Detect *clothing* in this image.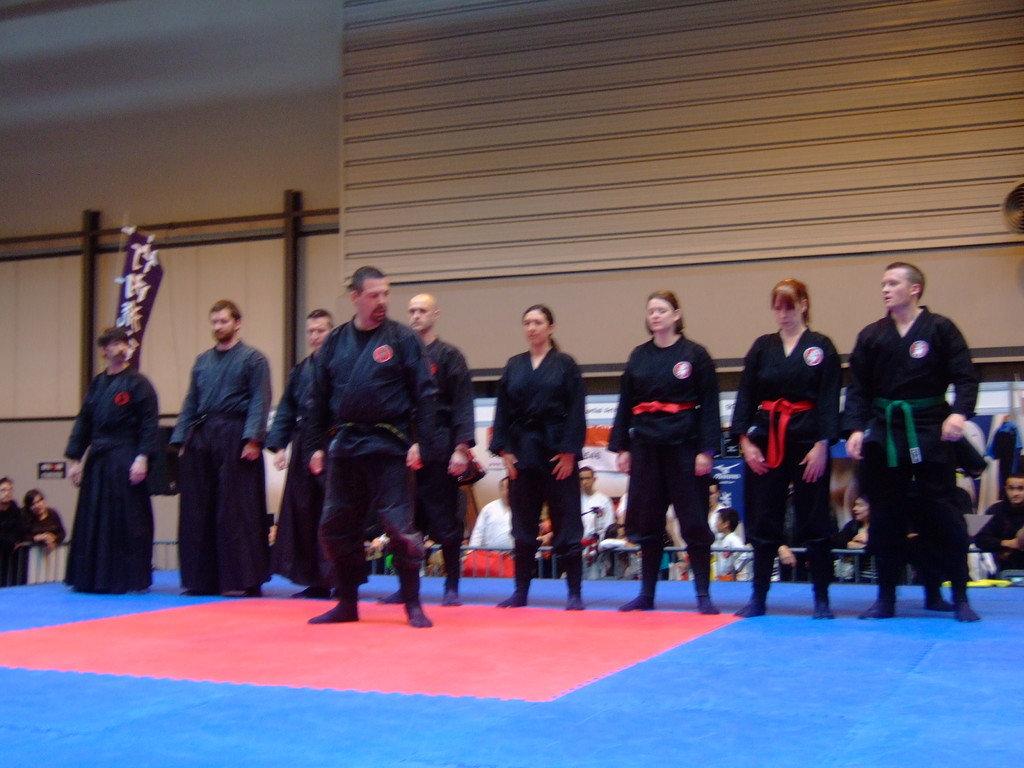
Detection: box=[19, 506, 60, 555].
